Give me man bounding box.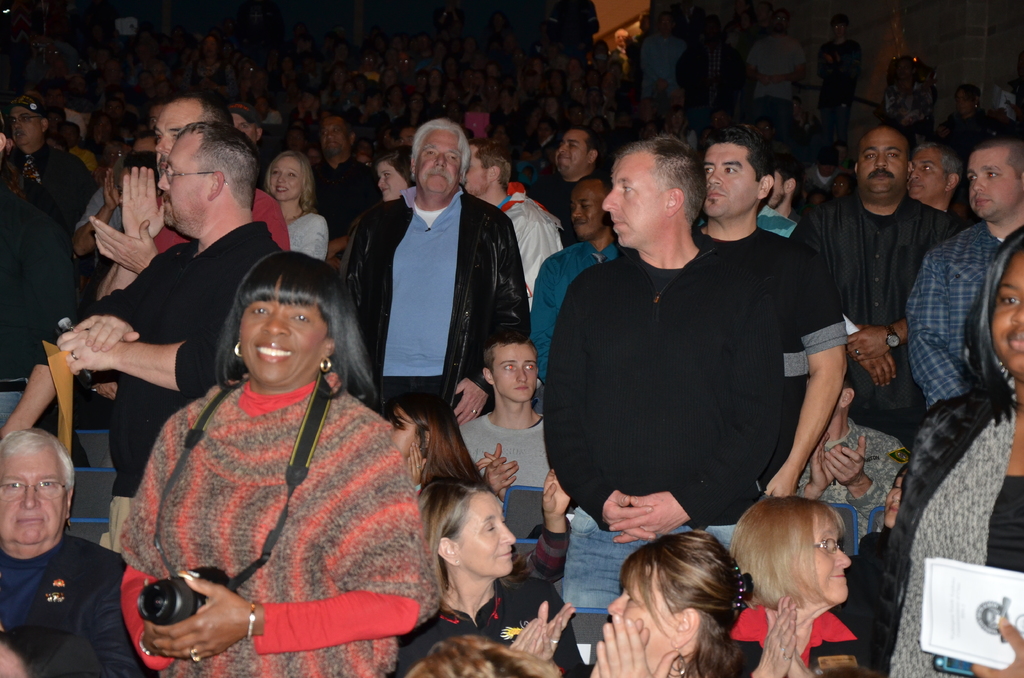
<region>333, 115, 538, 454</region>.
